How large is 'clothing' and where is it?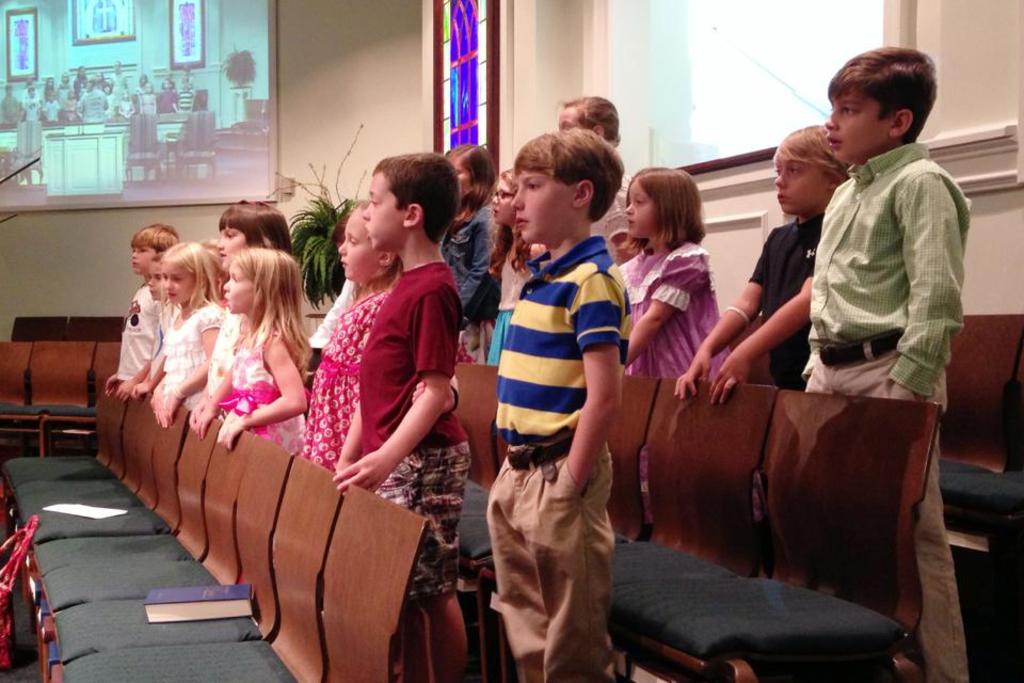
Bounding box: (x1=111, y1=282, x2=167, y2=387).
